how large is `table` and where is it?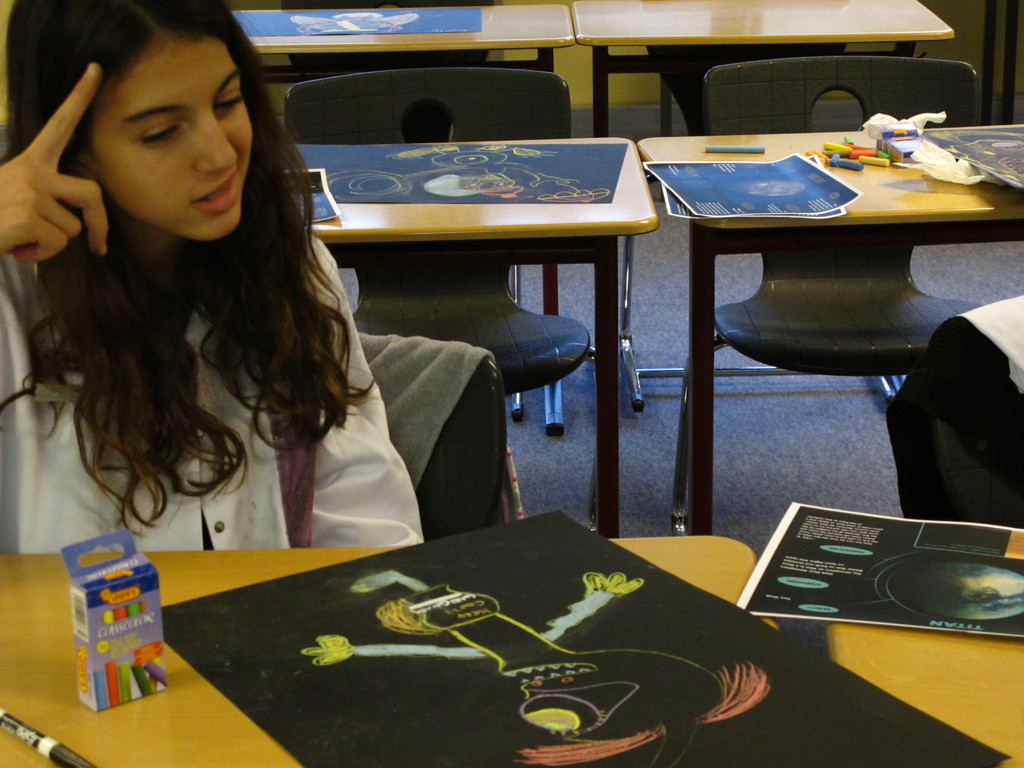
Bounding box: bbox(277, 131, 663, 541).
